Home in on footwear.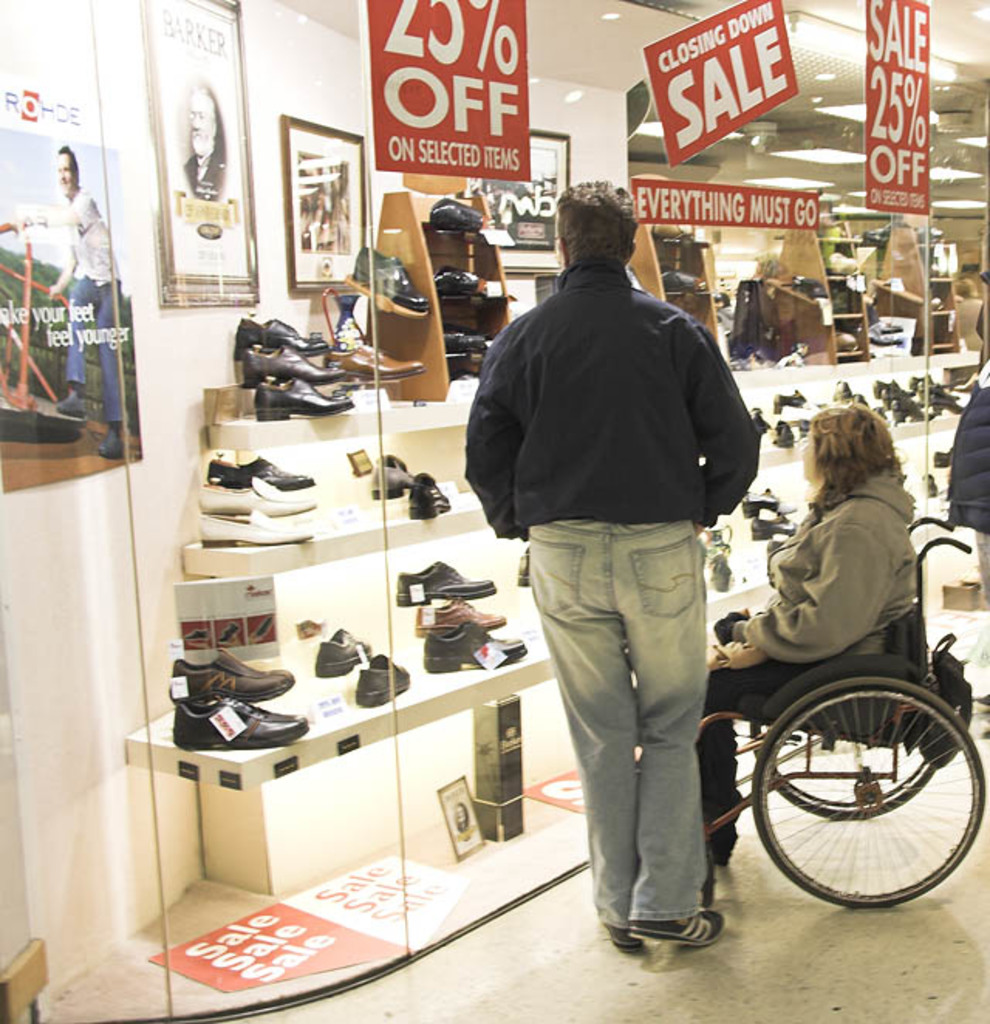
Homed in at pyautogui.locateOnScreen(797, 418, 807, 438).
